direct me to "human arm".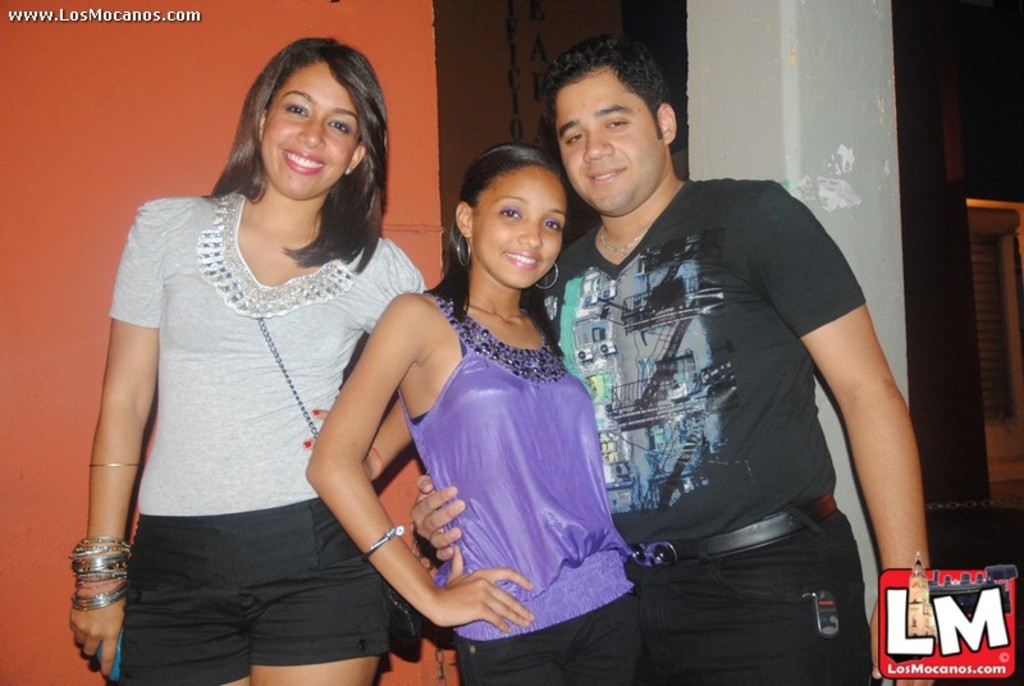
Direction: l=307, t=291, r=538, b=640.
